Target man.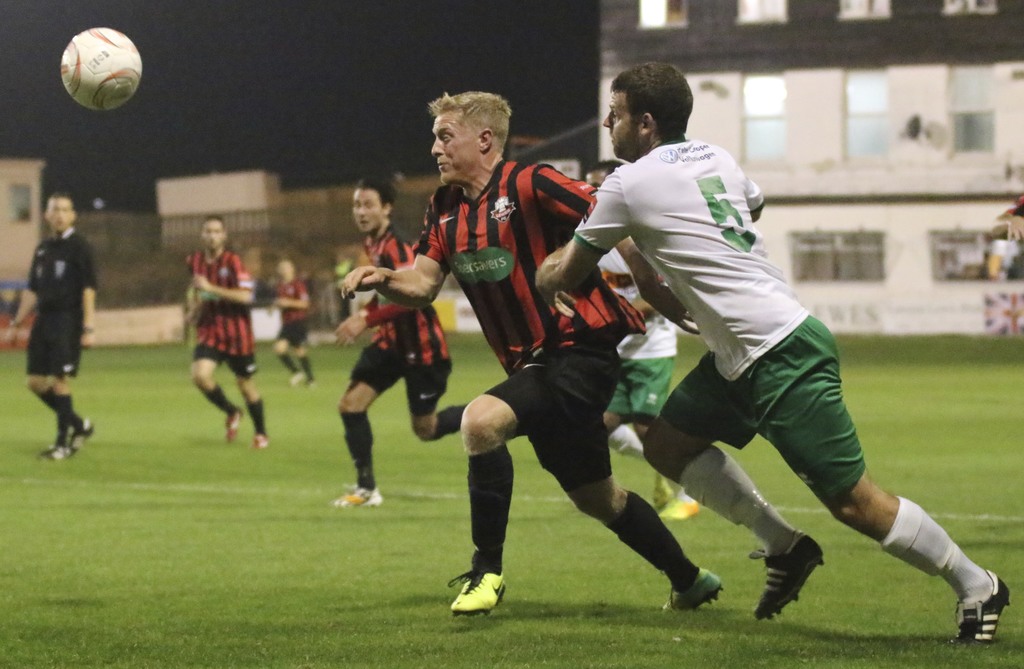
Target region: Rect(182, 214, 273, 444).
